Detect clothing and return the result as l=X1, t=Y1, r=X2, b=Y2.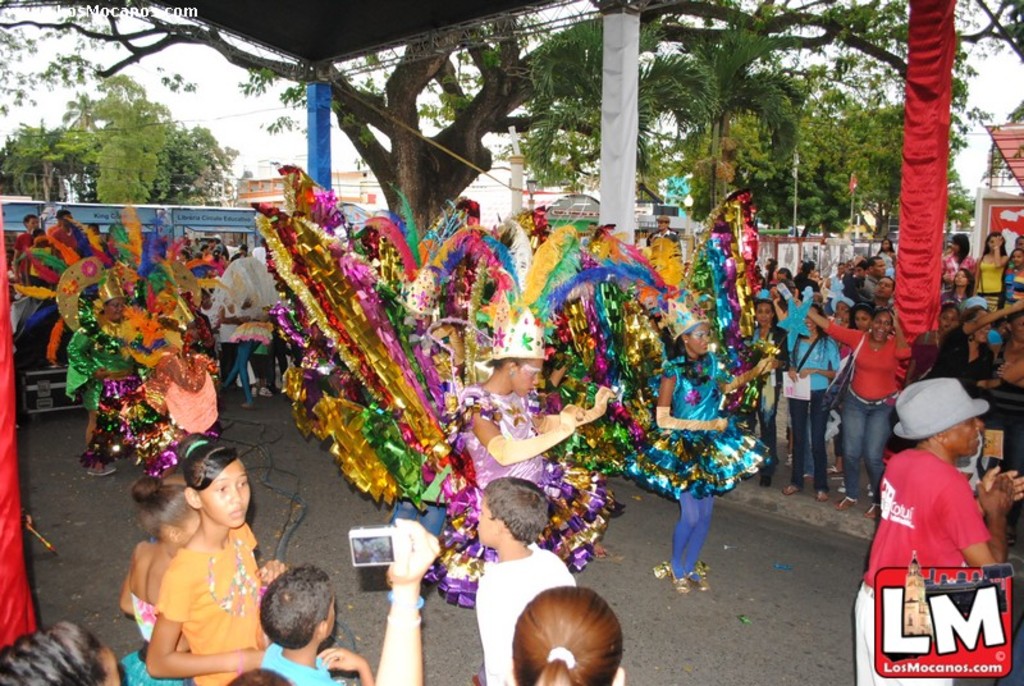
l=154, t=526, r=261, b=685.
